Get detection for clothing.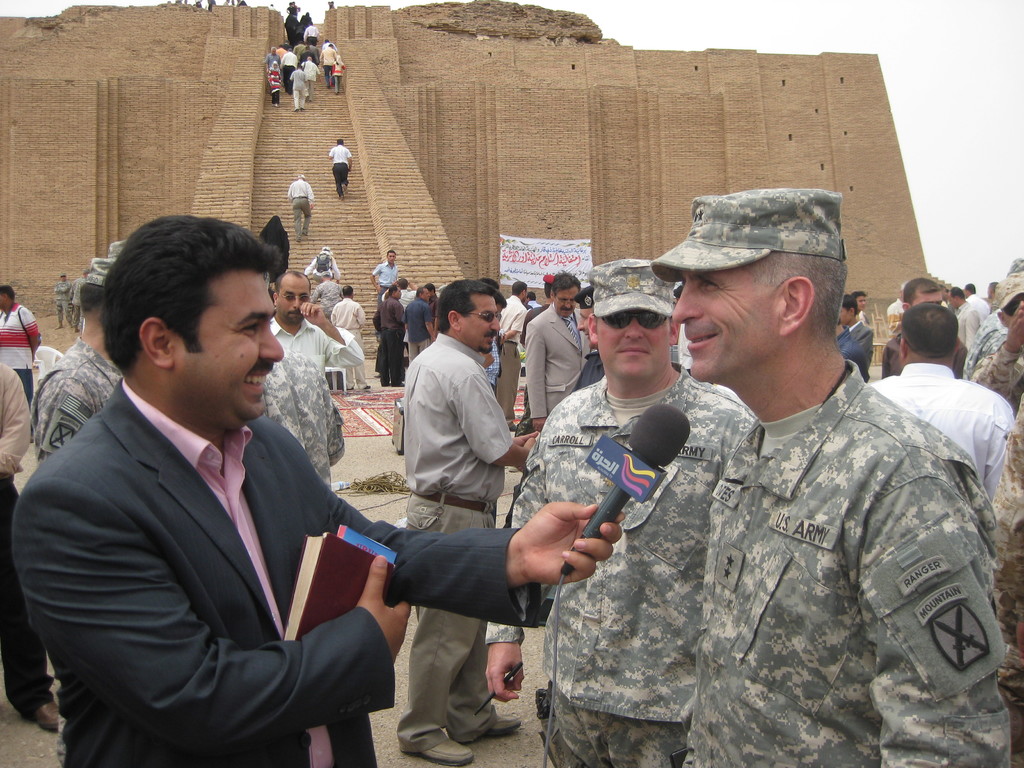
Detection: region(303, 252, 339, 282).
